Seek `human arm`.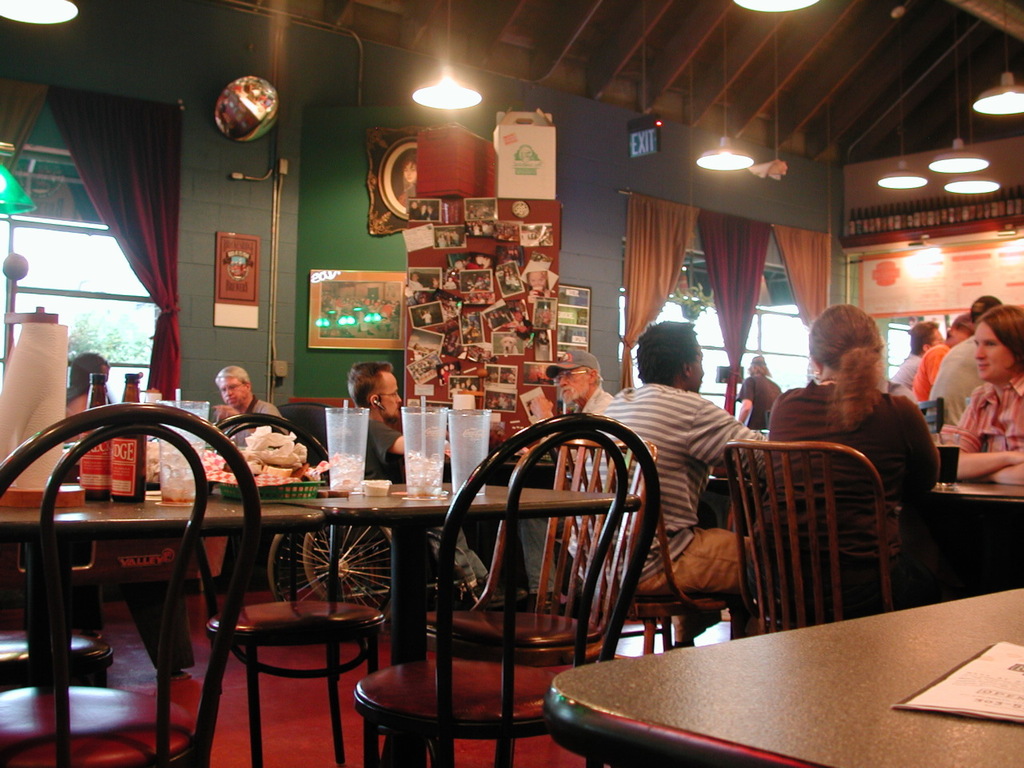
<region>938, 388, 1023, 485</region>.
